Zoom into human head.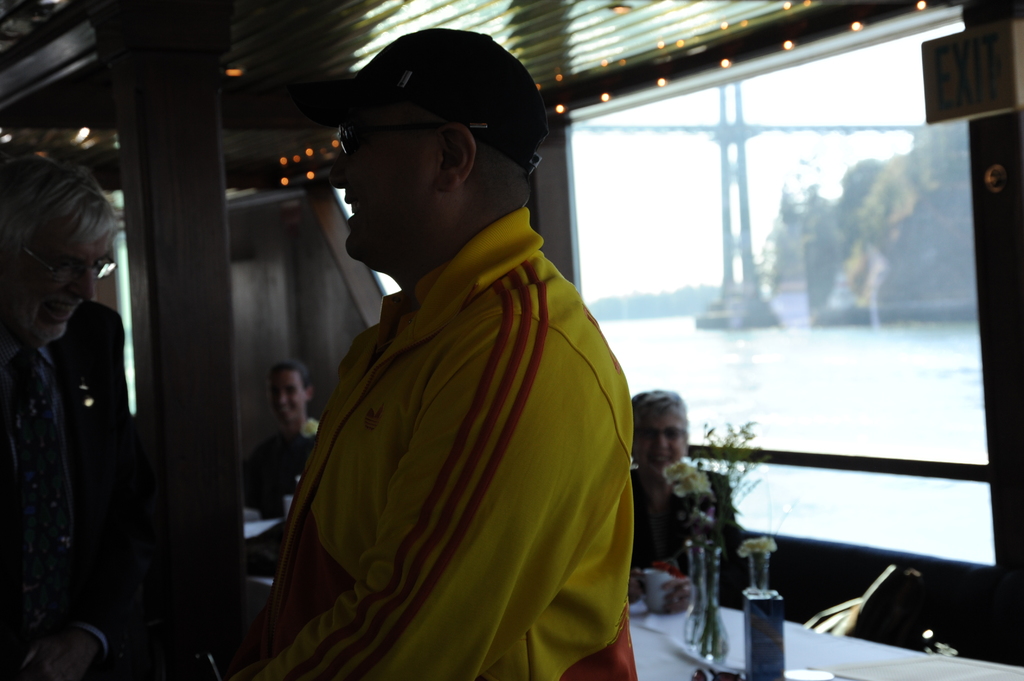
Zoom target: x1=0 y1=153 x2=119 y2=348.
